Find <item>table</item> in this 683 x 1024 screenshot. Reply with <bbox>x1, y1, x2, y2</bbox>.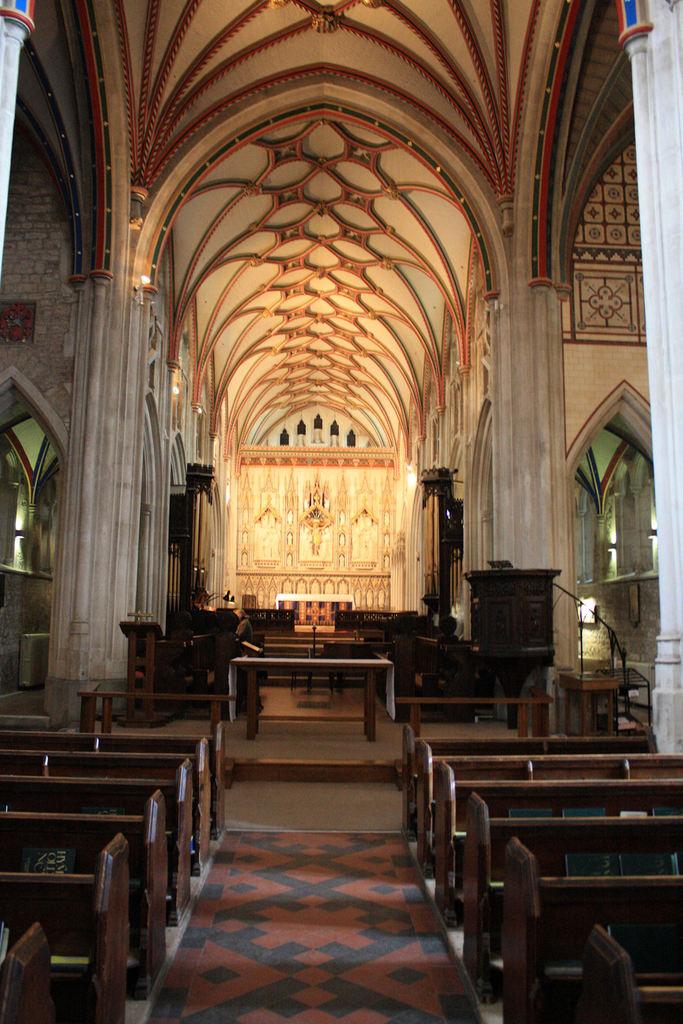
<bbox>226, 650, 385, 740</bbox>.
